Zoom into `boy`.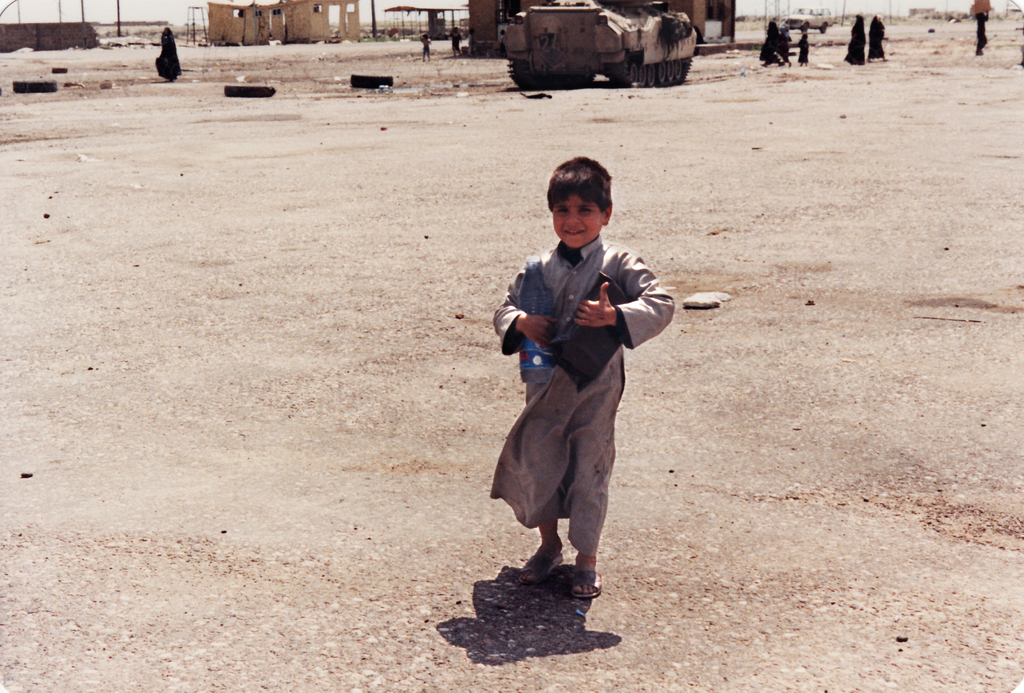
Zoom target: {"x1": 478, "y1": 157, "x2": 689, "y2": 608}.
